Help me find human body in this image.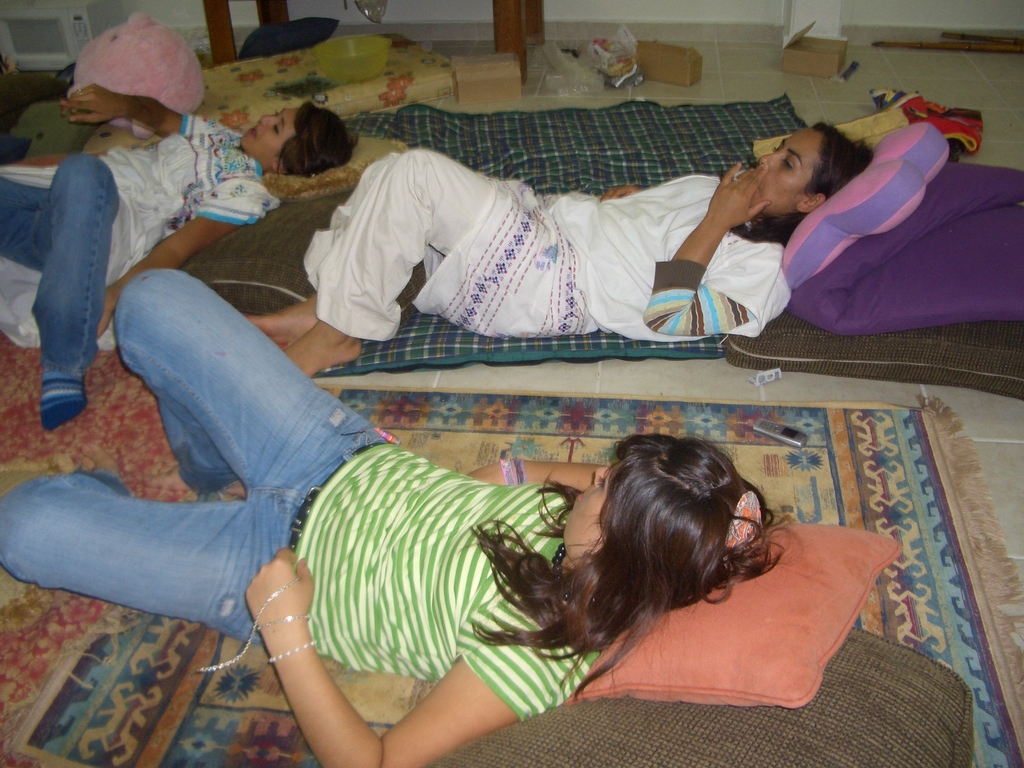
Found it: [0,266,787,767].
